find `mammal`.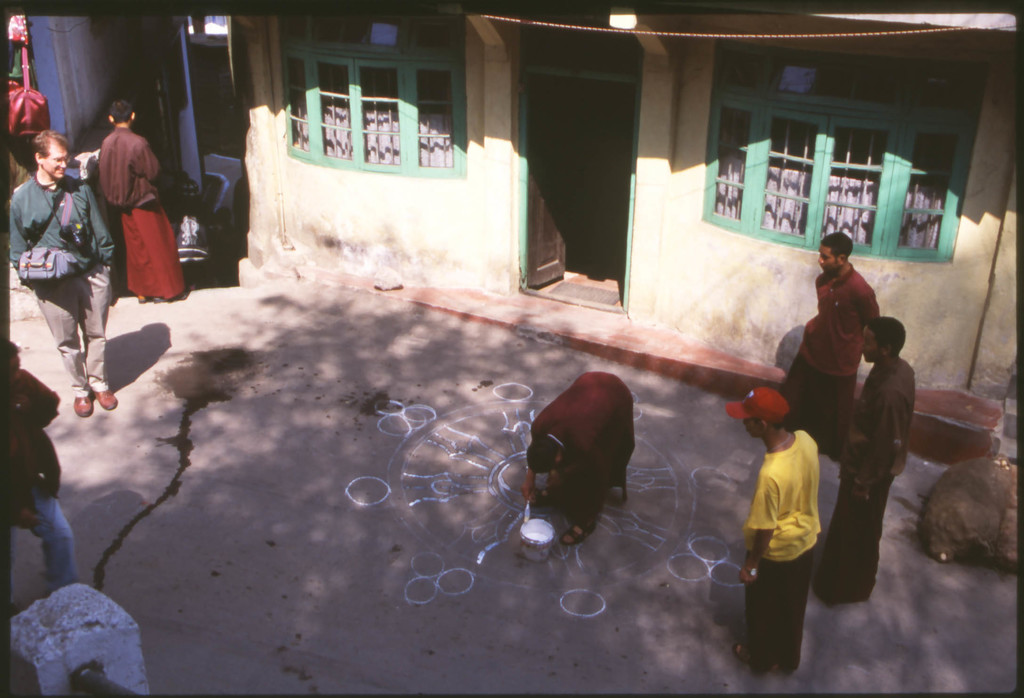
left=94, top=99, right=188, bottom=298.
